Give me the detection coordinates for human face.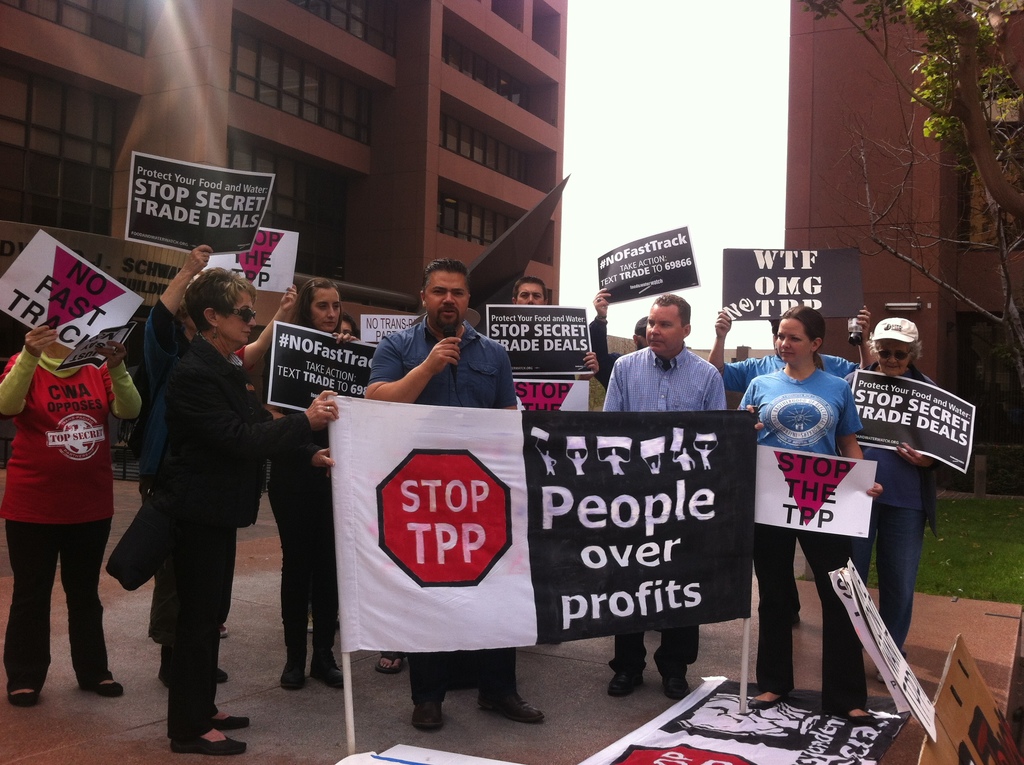
[340,324,351,339].
